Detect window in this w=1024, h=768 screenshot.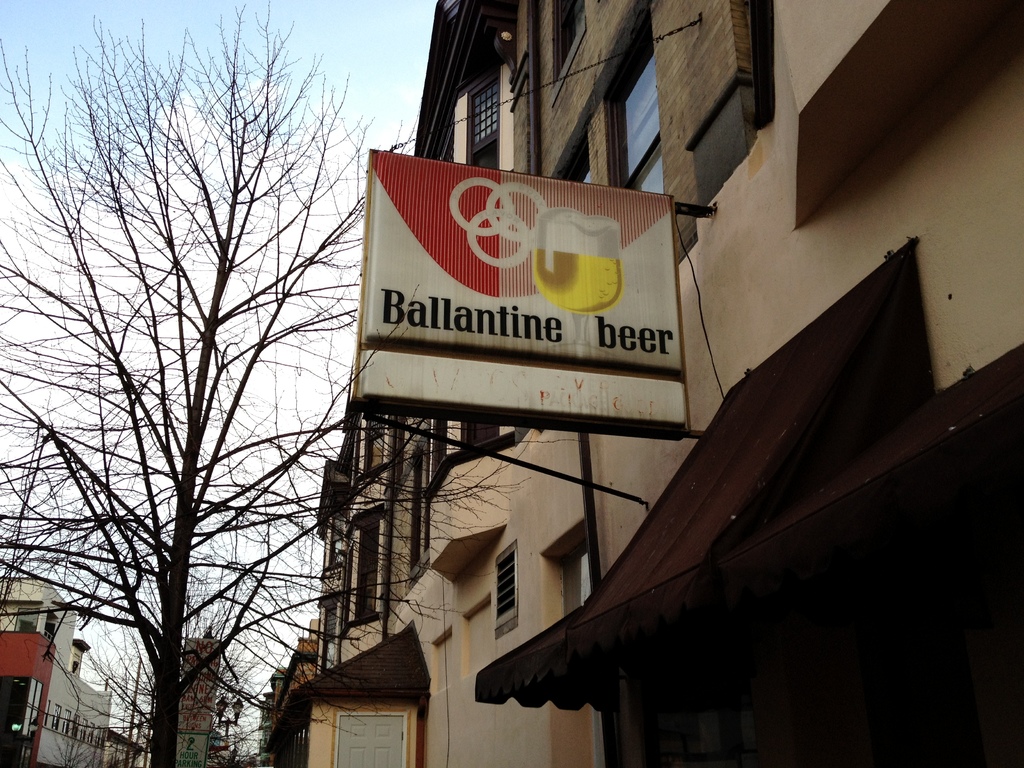
Detection: bbox=(465, 69, 501, 168).
